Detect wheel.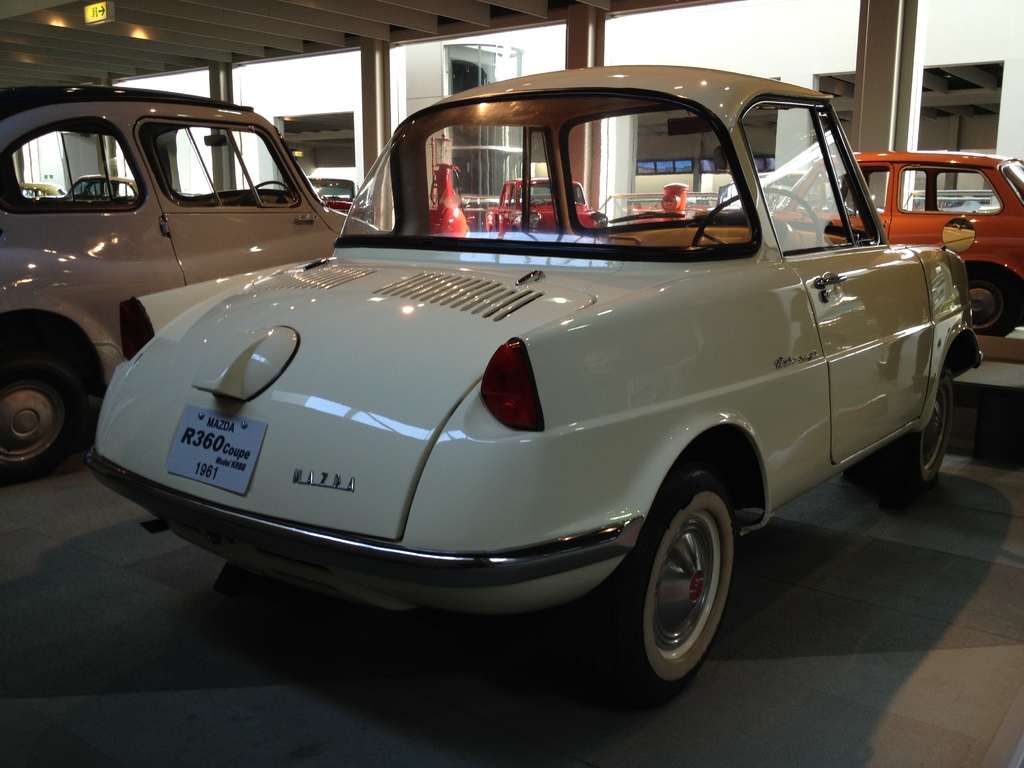
Detected at 877 362 953 508.
